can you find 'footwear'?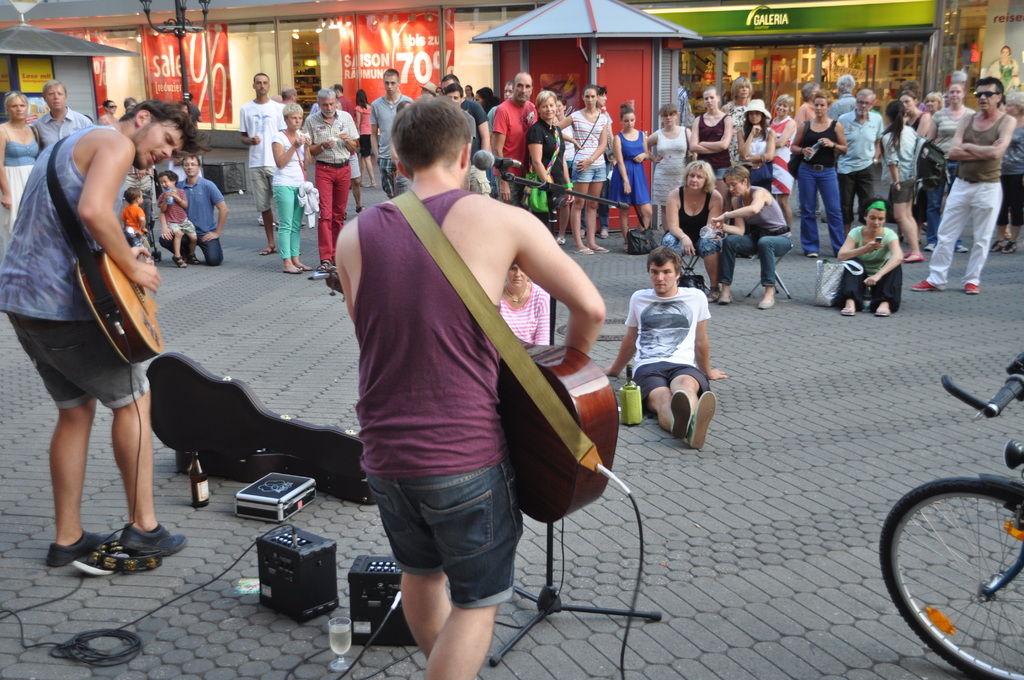
Yes, bounding box: <bbox>255, 213, 266, 229</bbox>.
